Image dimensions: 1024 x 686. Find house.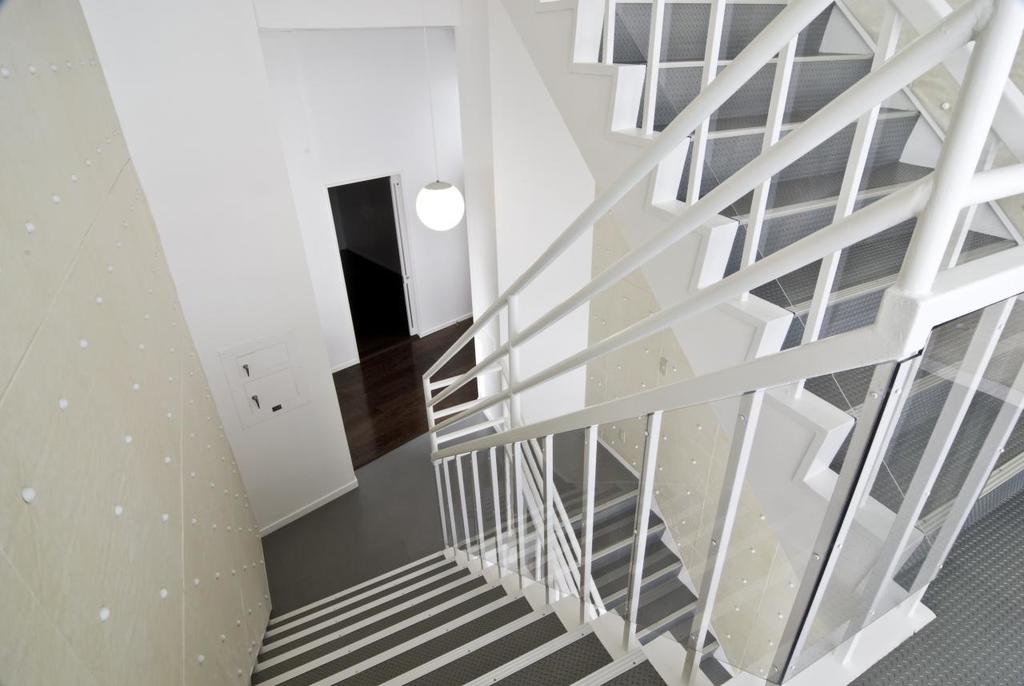
l=0, t=0, r=1013, b=652.
